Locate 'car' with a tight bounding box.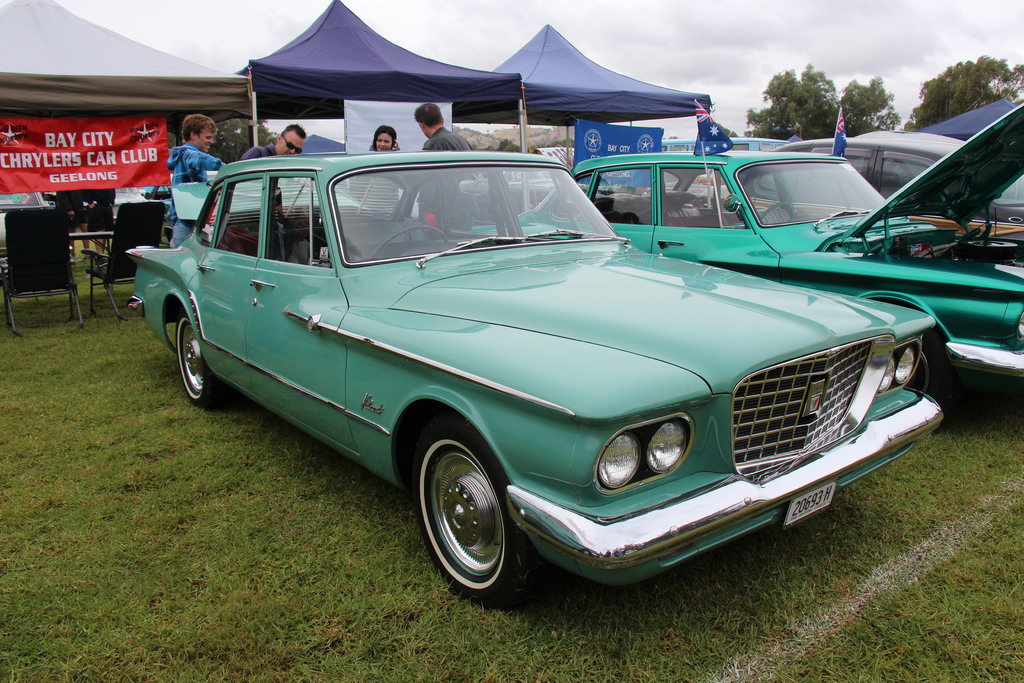
122, 150, 948, 611.
